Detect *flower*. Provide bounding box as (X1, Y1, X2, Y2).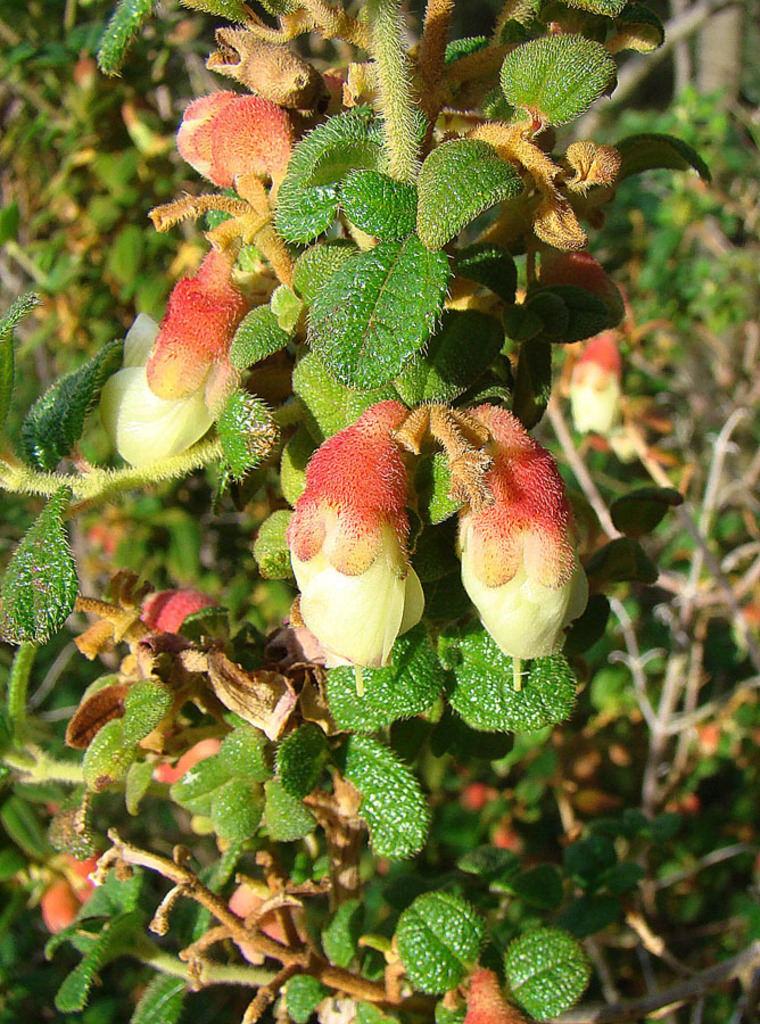
(246, 366, 595, 677).
